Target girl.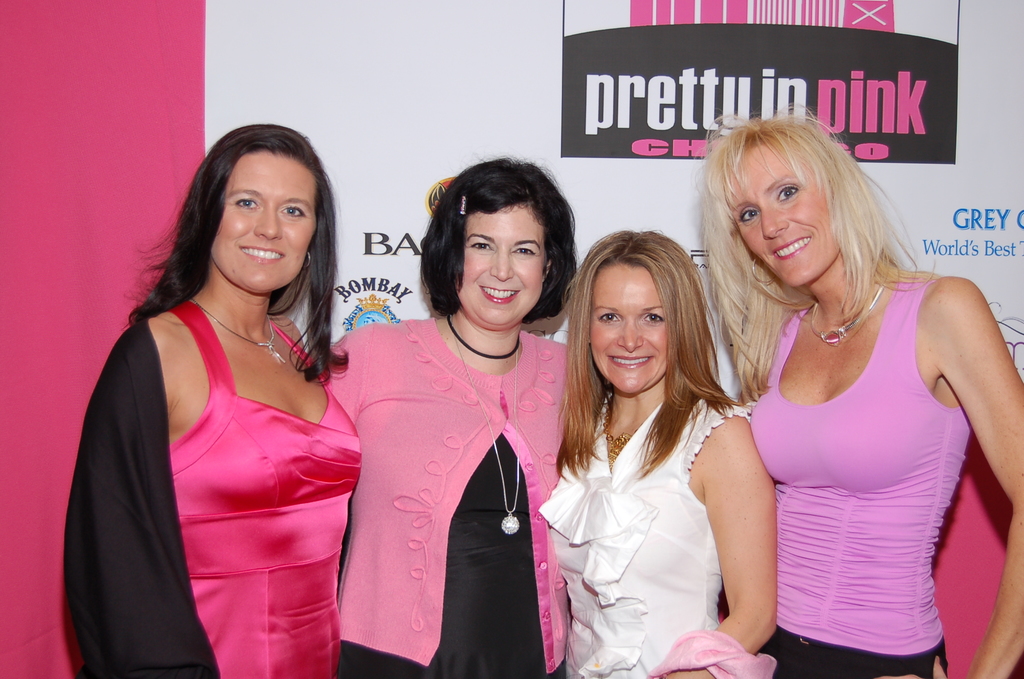
Target region: select_region(536, 231, 787, 678).
